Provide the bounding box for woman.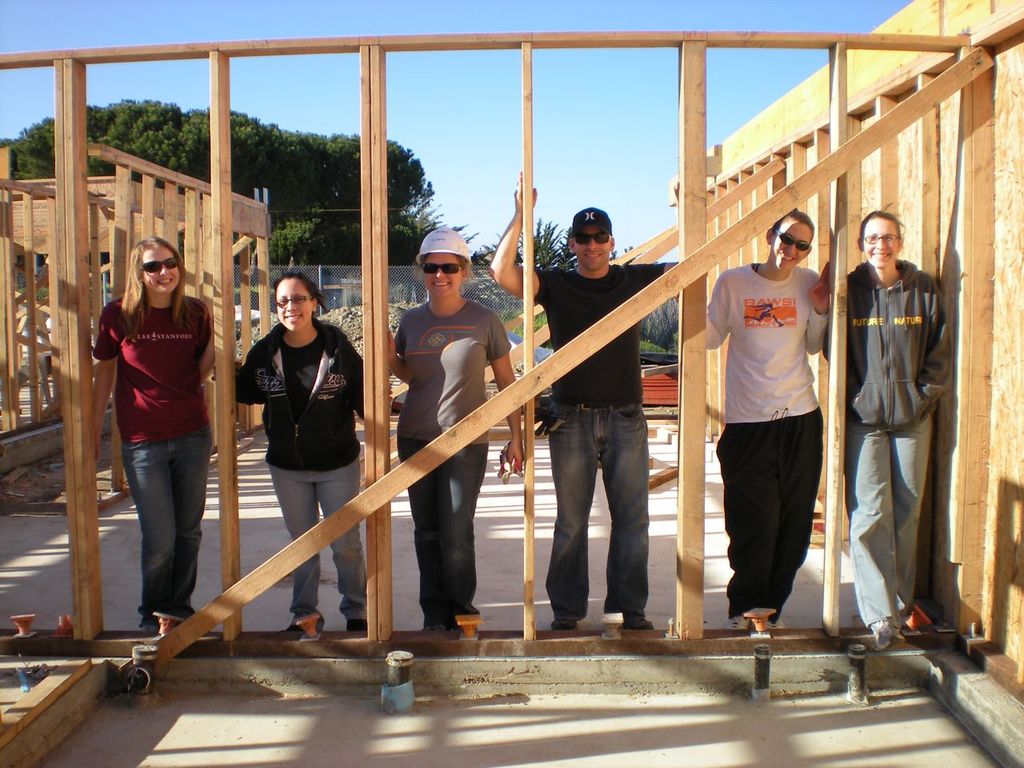
696, 200, 834, 638.
